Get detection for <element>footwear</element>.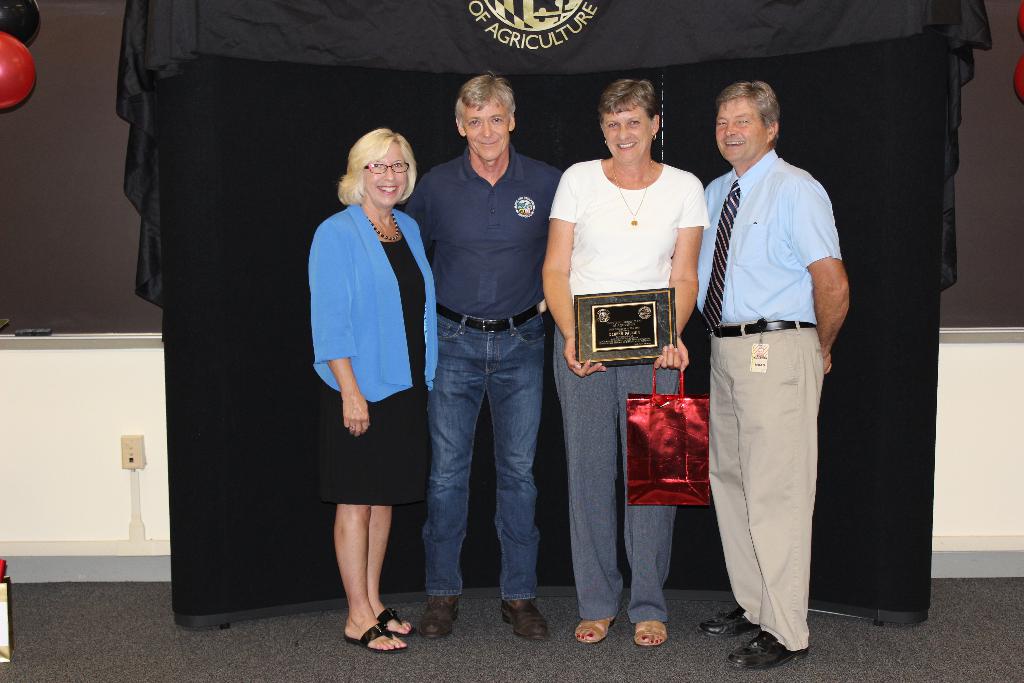
Detection: {"left": 726, "top": 630, "right": 811, "bottom": 671}.
